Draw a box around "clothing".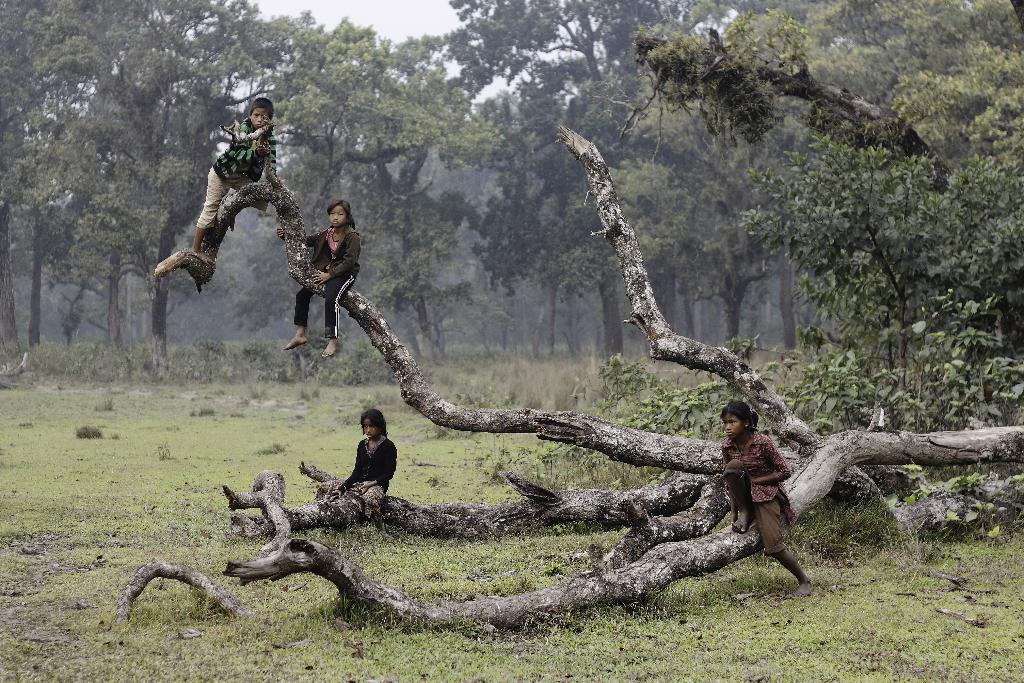
box(722, 428, 798, 554).
